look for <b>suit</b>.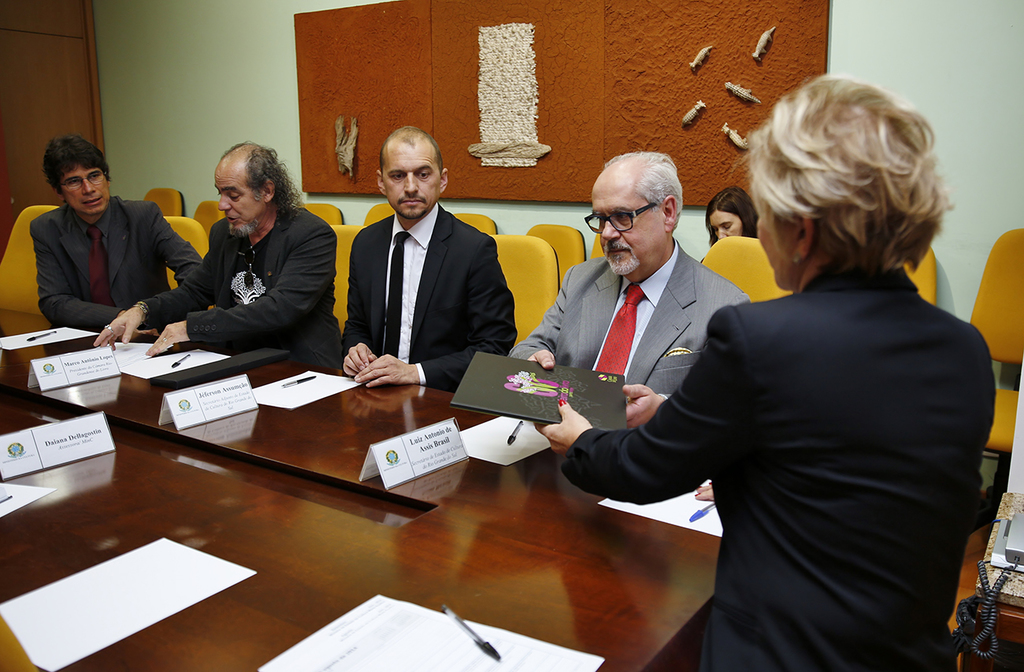
Found: {"left": 28, "top": 193, "right": 202, "bottom": 336}.
